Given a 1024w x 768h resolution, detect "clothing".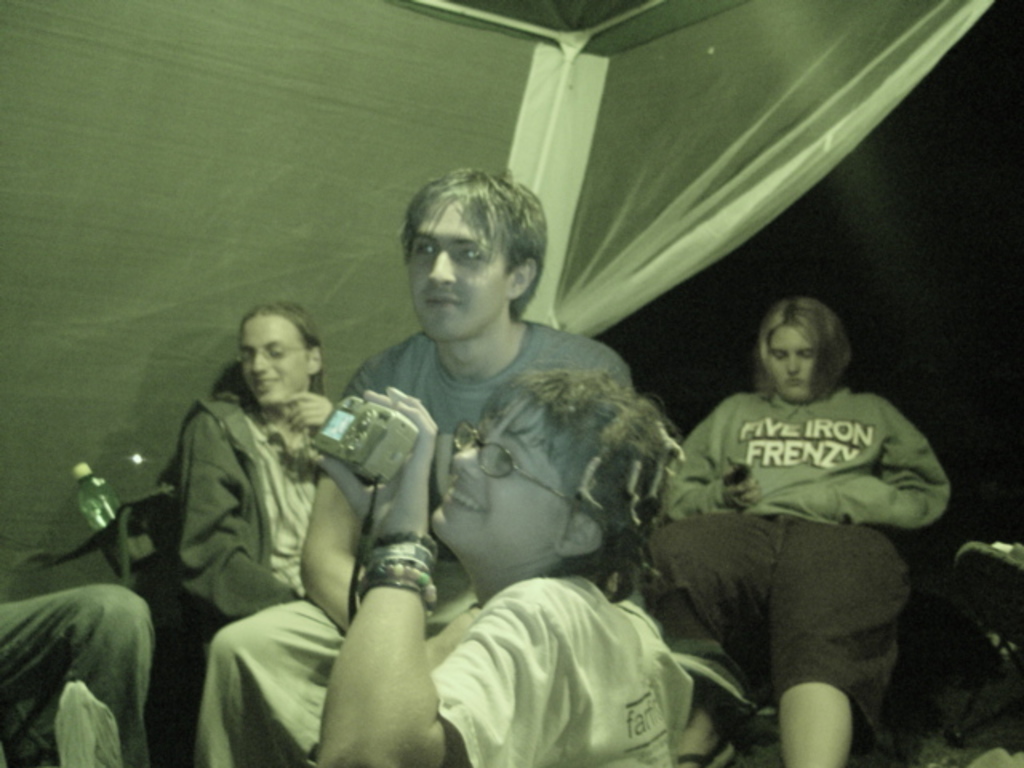
BBox(646, 389, 958, 739).
